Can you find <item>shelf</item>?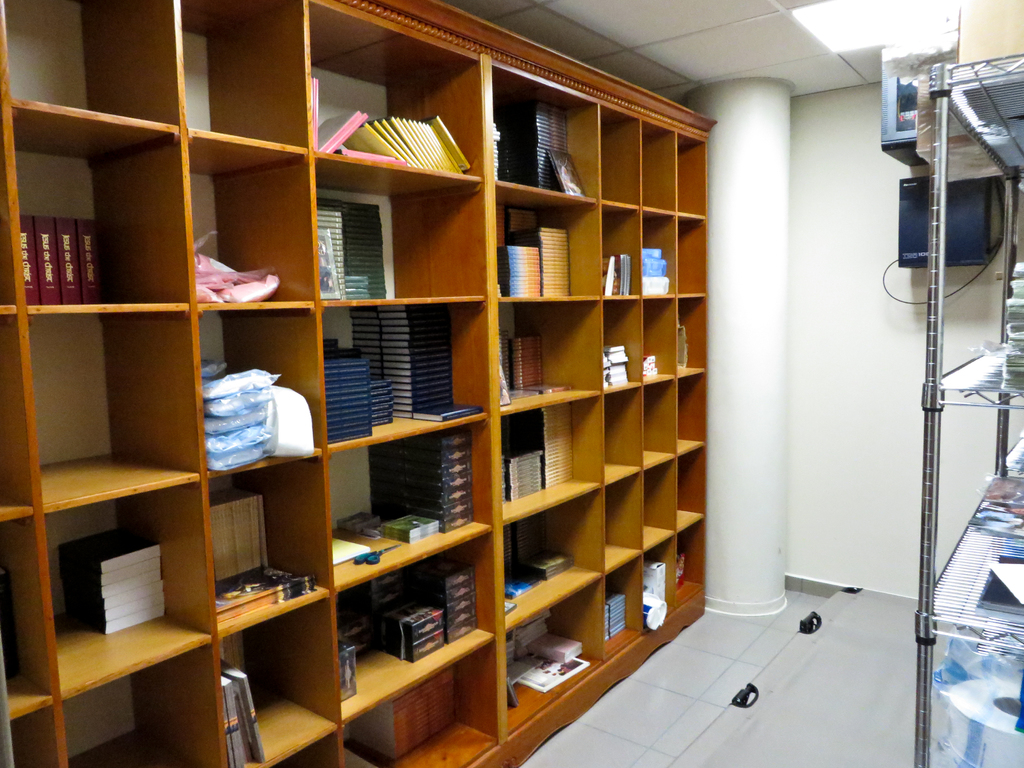
Yes, bounding box: detection(644, 84, 684, 211).
